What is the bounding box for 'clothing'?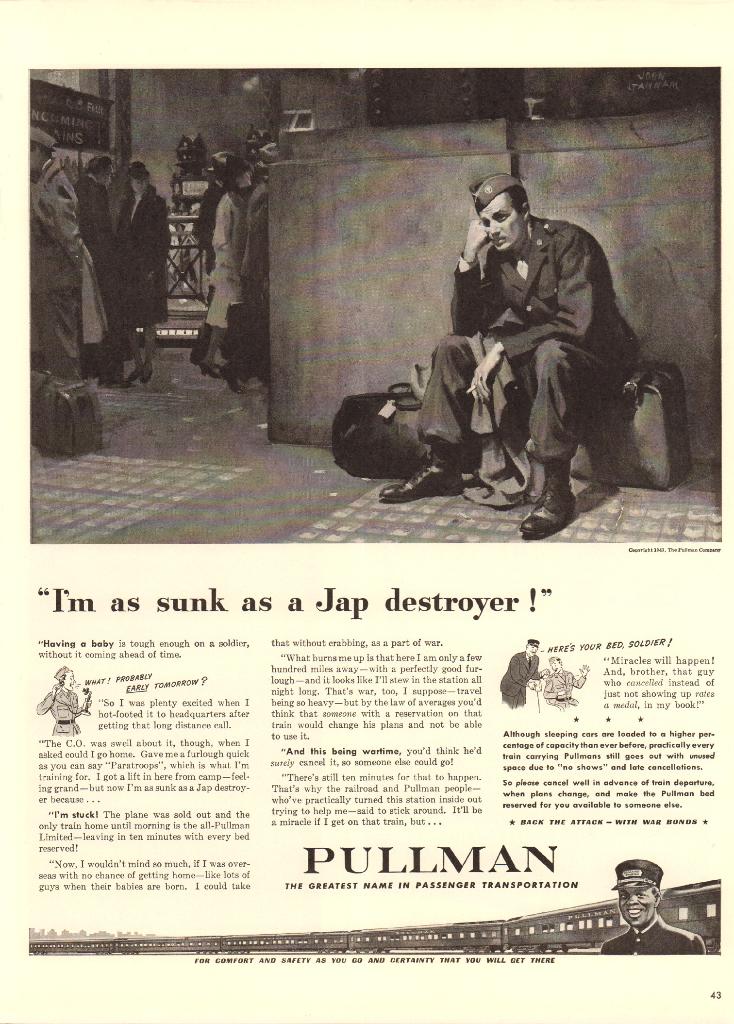
[502, 646, 540, 713].
